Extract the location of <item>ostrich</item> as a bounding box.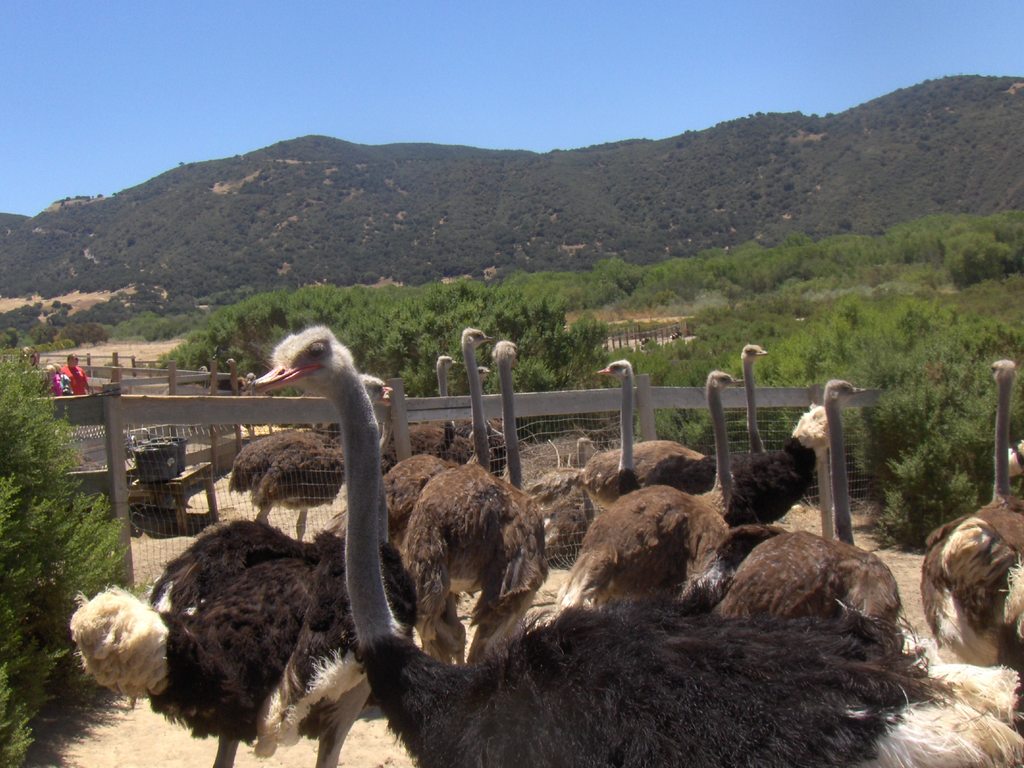
(374,323,508,644).
